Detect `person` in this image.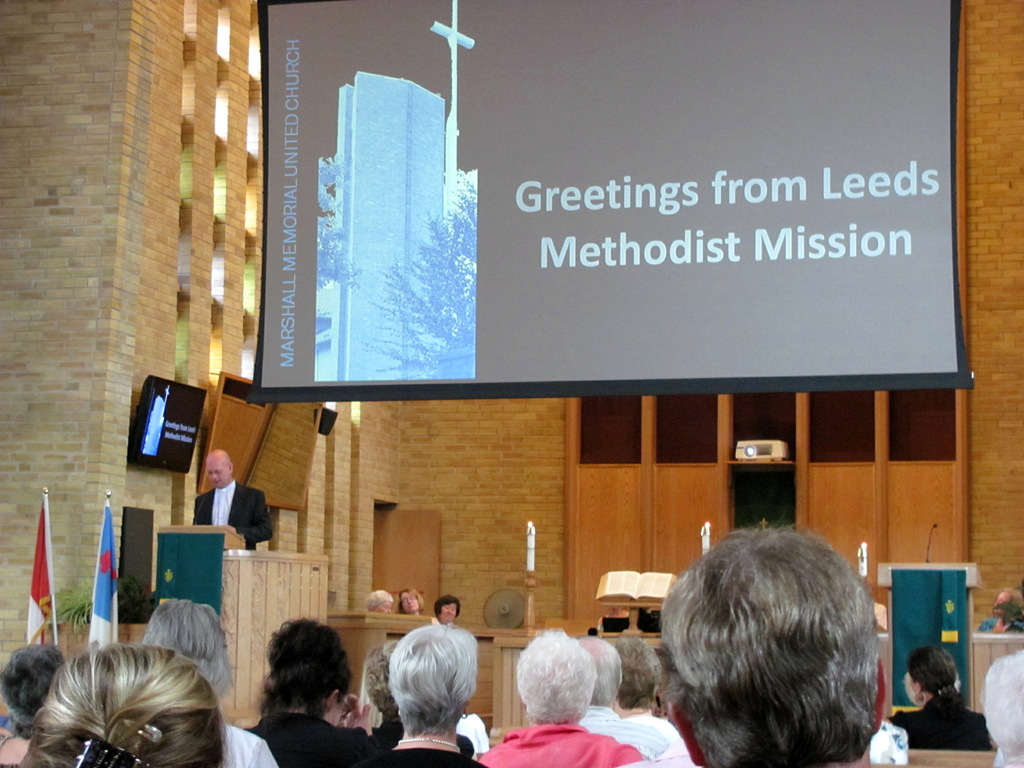
Detection: 474,623,652,767.
